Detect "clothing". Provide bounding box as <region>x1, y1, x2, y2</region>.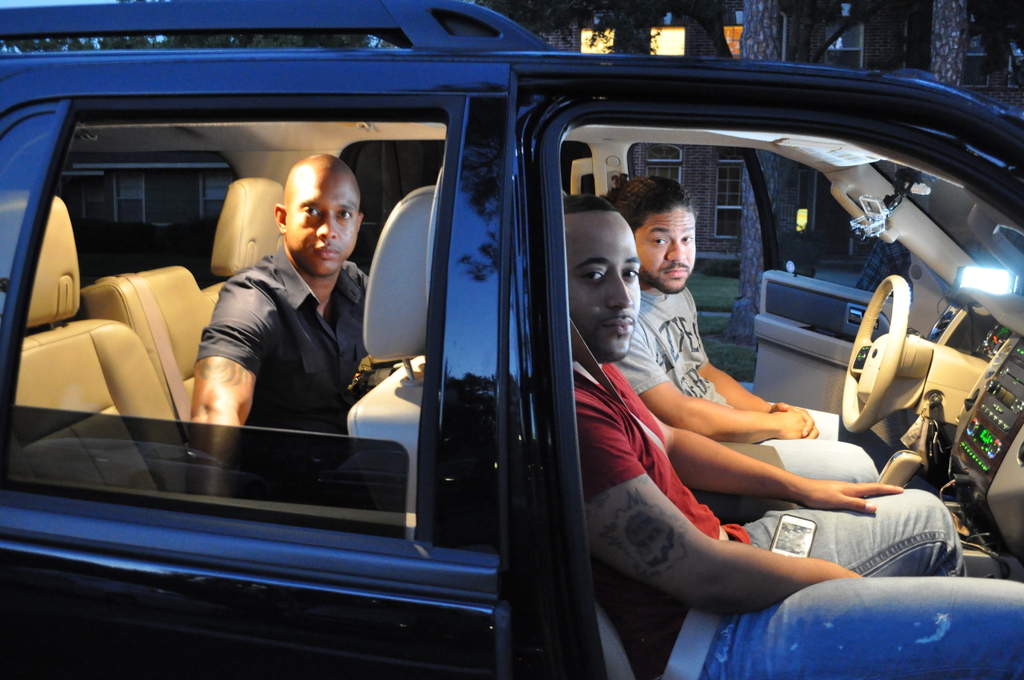
<region>743, 496, 941, 583</region>.
